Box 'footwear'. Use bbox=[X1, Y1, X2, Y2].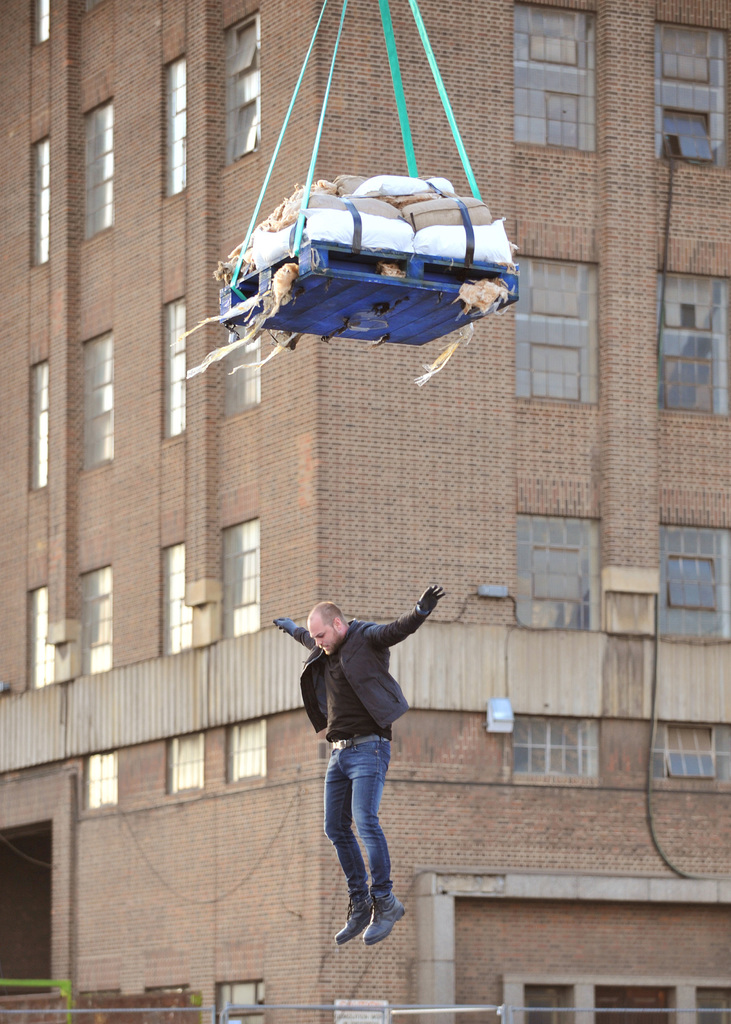
bbox=[333, 905, 372, 945].
